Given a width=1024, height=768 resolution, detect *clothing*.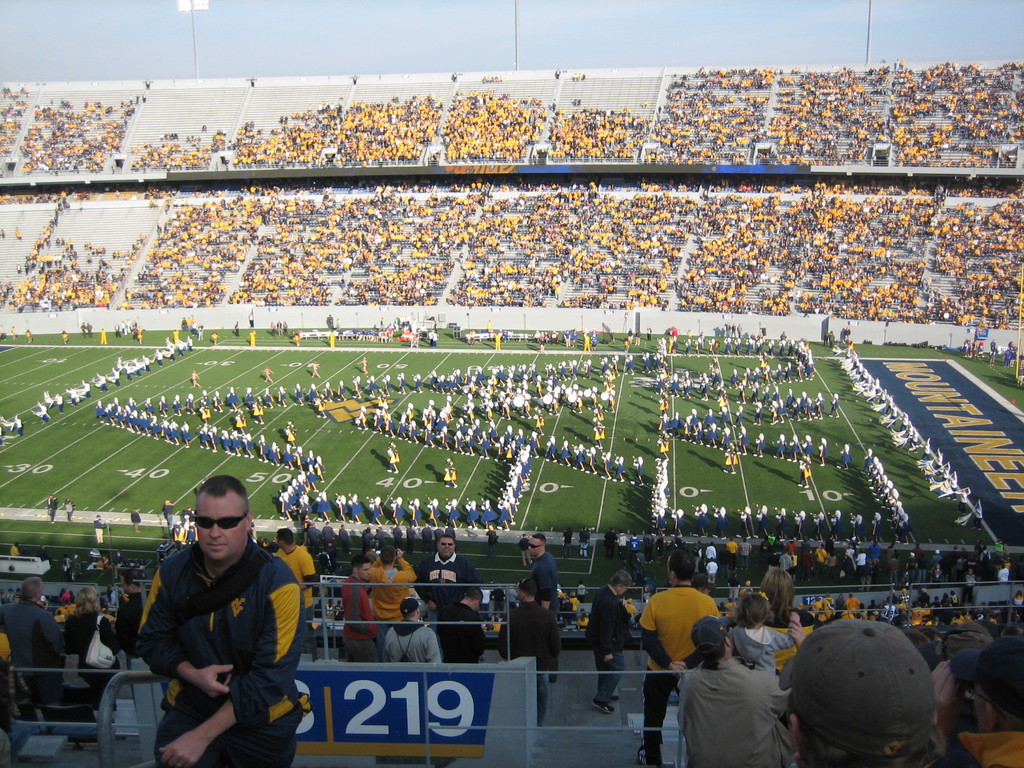
{"left": 533, "top": 552, "right": 561, "bottom": 609}.
